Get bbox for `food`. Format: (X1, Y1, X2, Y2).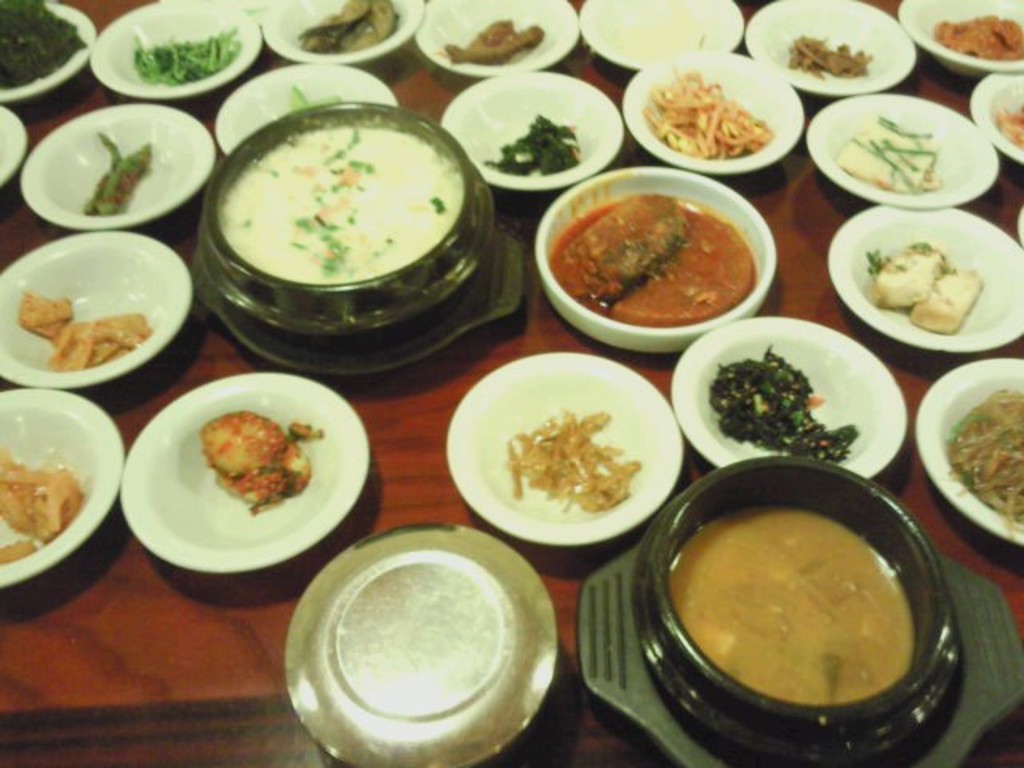
(298, 0, 398, 59).
